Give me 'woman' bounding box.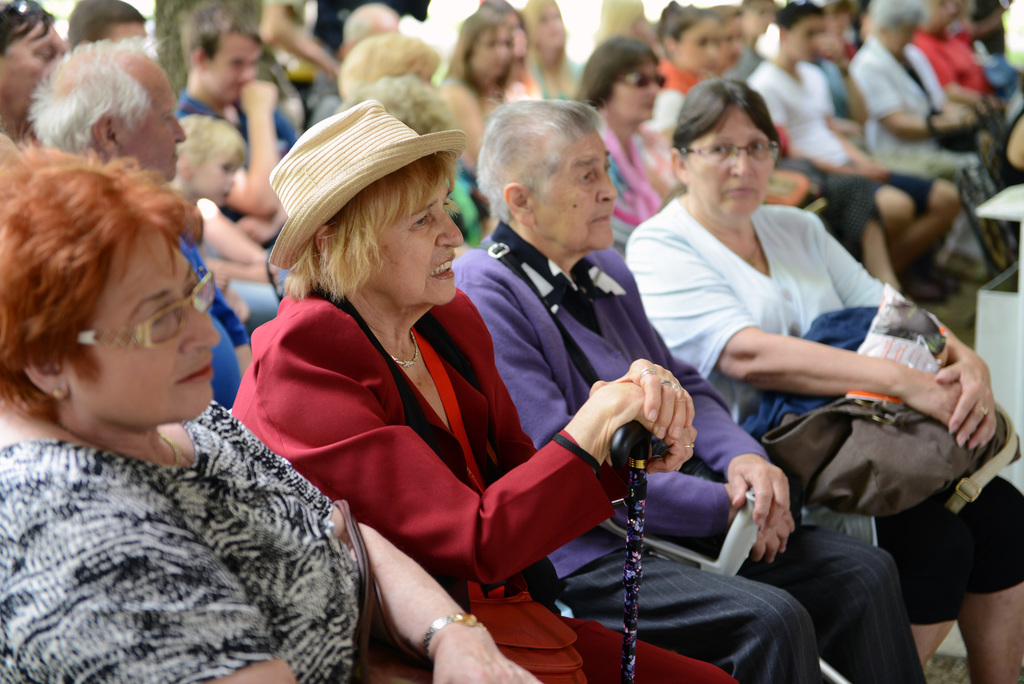
[x1=524, y1=0, x2=590, y2=98].
